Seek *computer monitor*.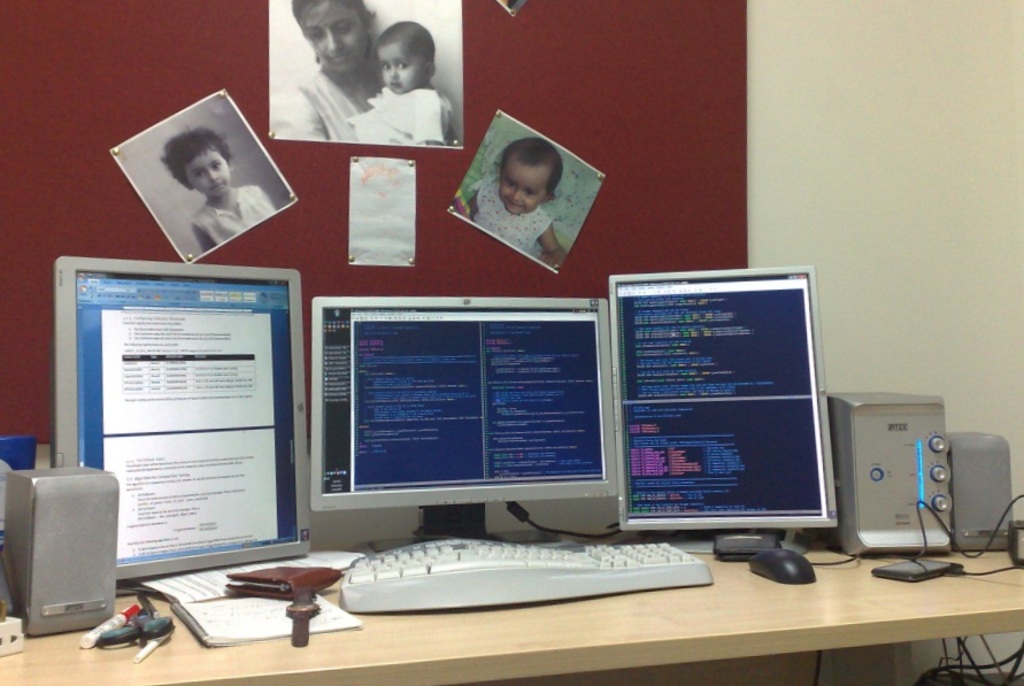
<region>300, 298, 617, 511</region>.
